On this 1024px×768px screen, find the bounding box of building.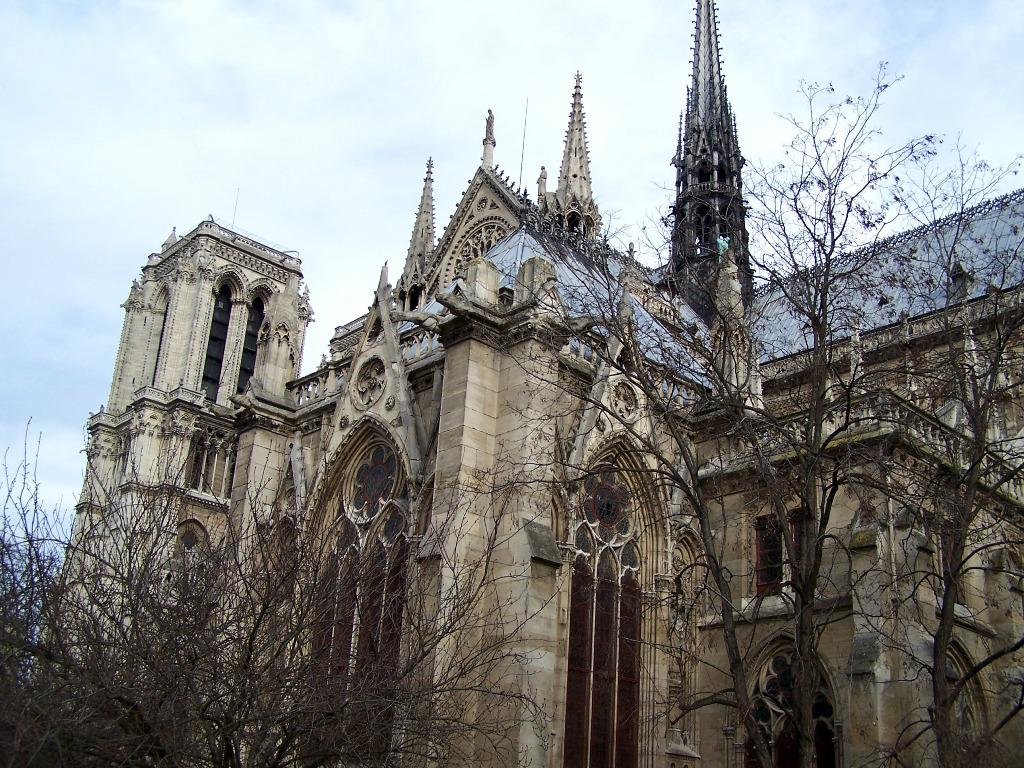
Bounding box: 39, 0, 1023, 767.
